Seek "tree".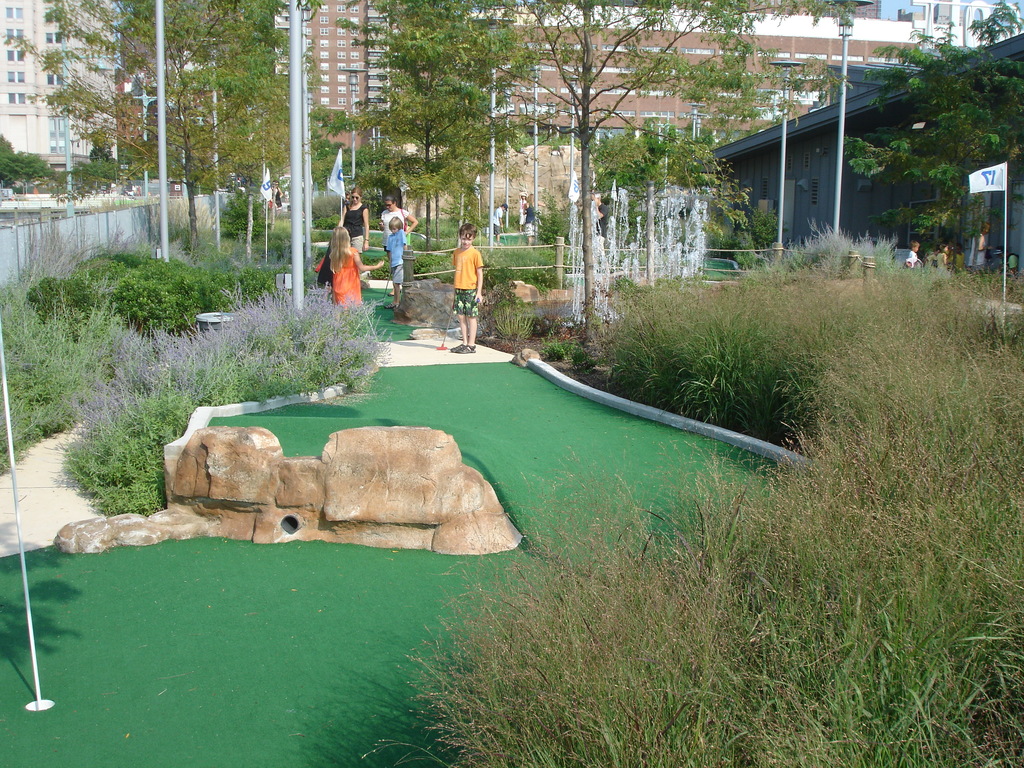
[x1=0, y1=5, x2=321, y2=257].
